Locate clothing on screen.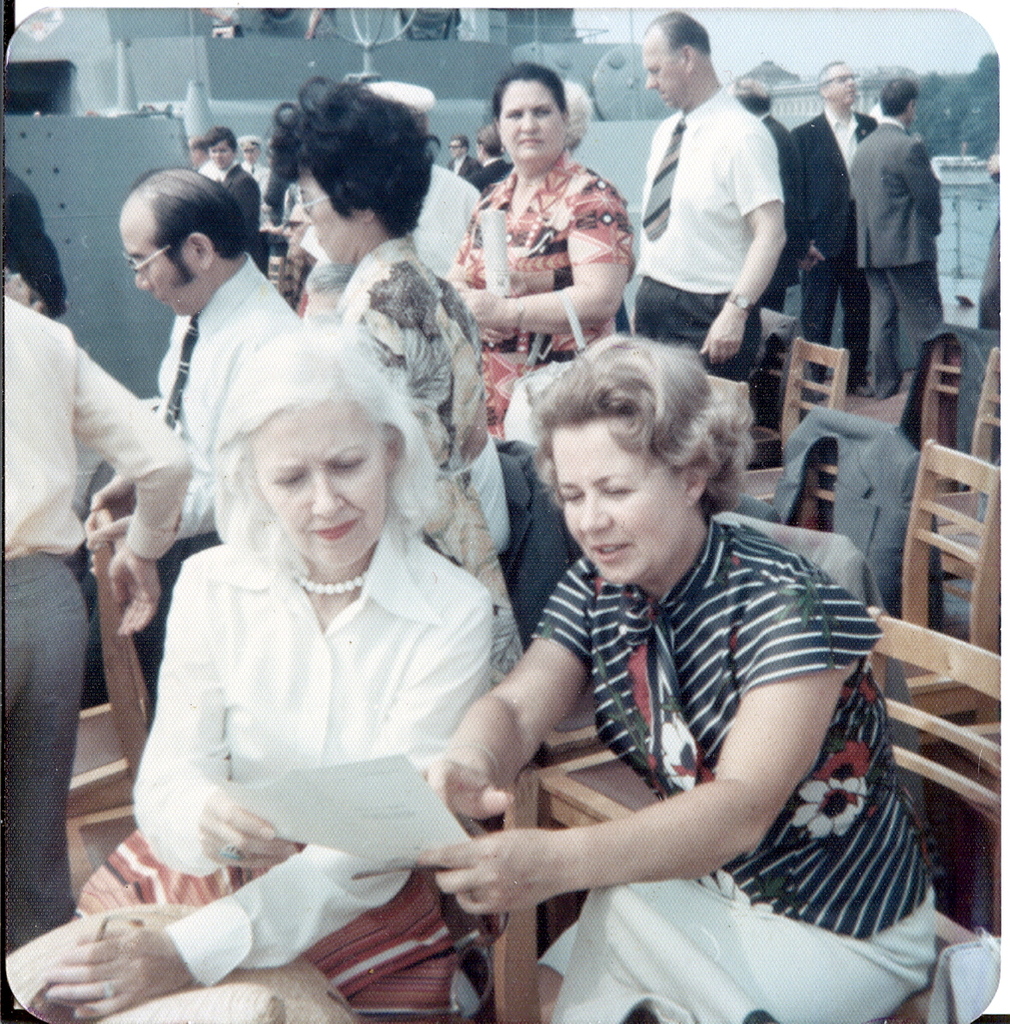
On screen at [x1=531, y1=513, x2=923, y2=937].
